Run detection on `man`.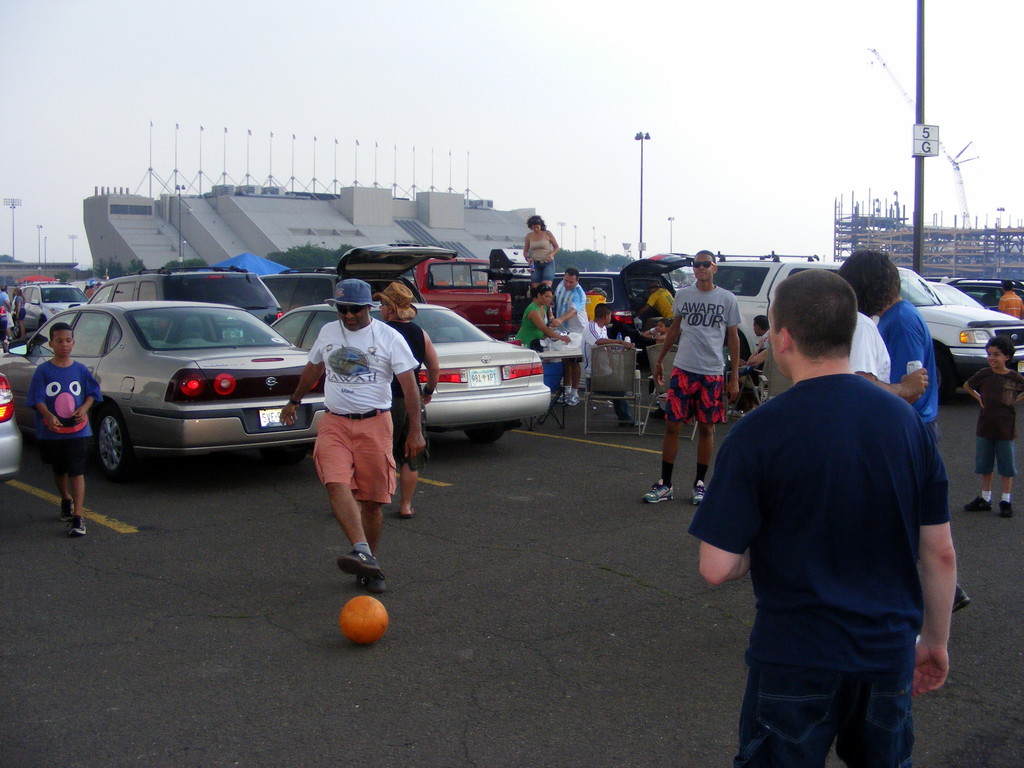
Result: bbox=[0, 280, 18, 345].
